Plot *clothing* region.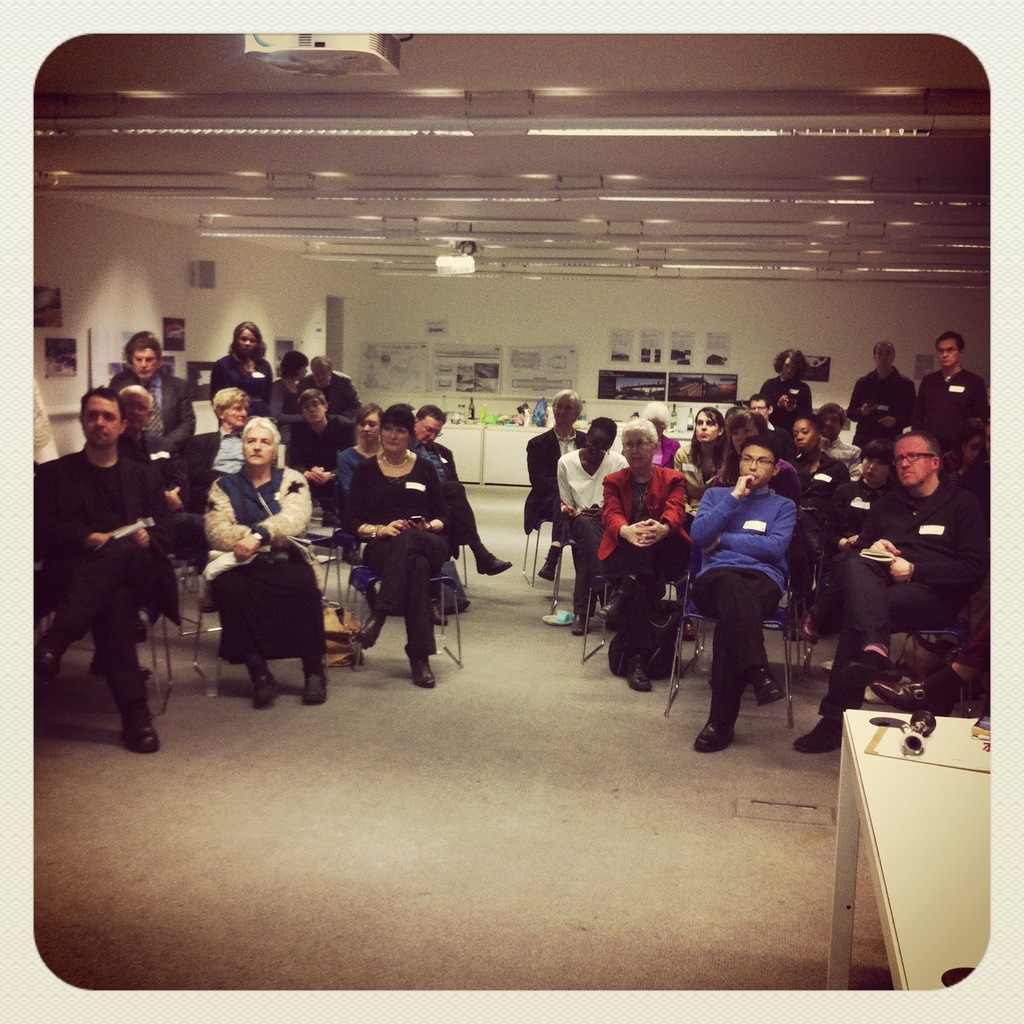
Plotted at bbox=(196, 466, 333, 665).
